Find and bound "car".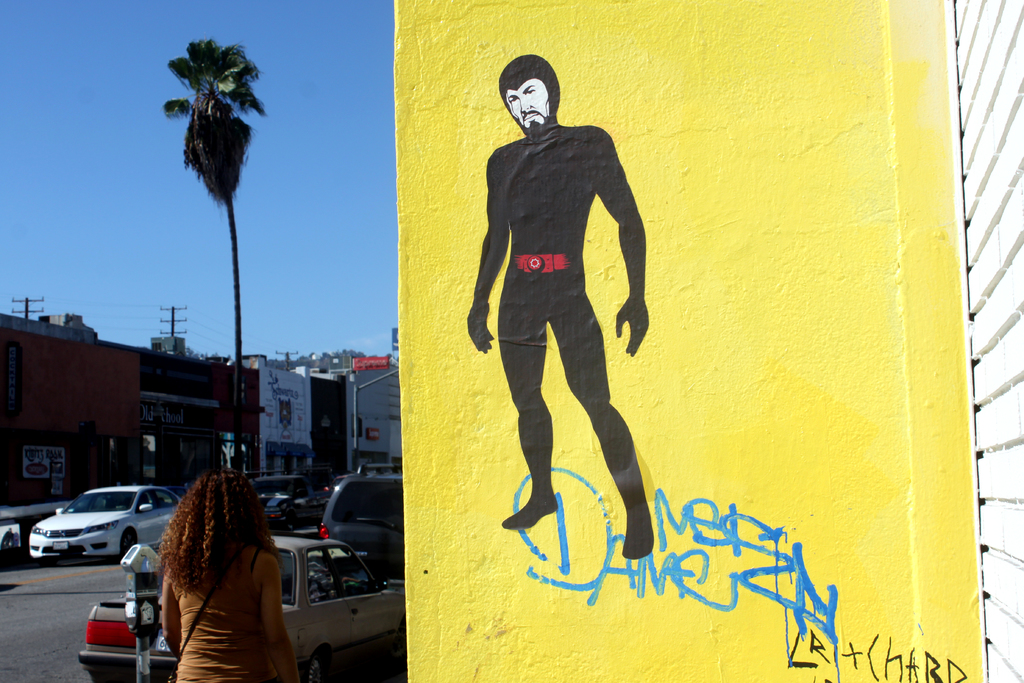
Bound: (78, 538, 406, 682).
